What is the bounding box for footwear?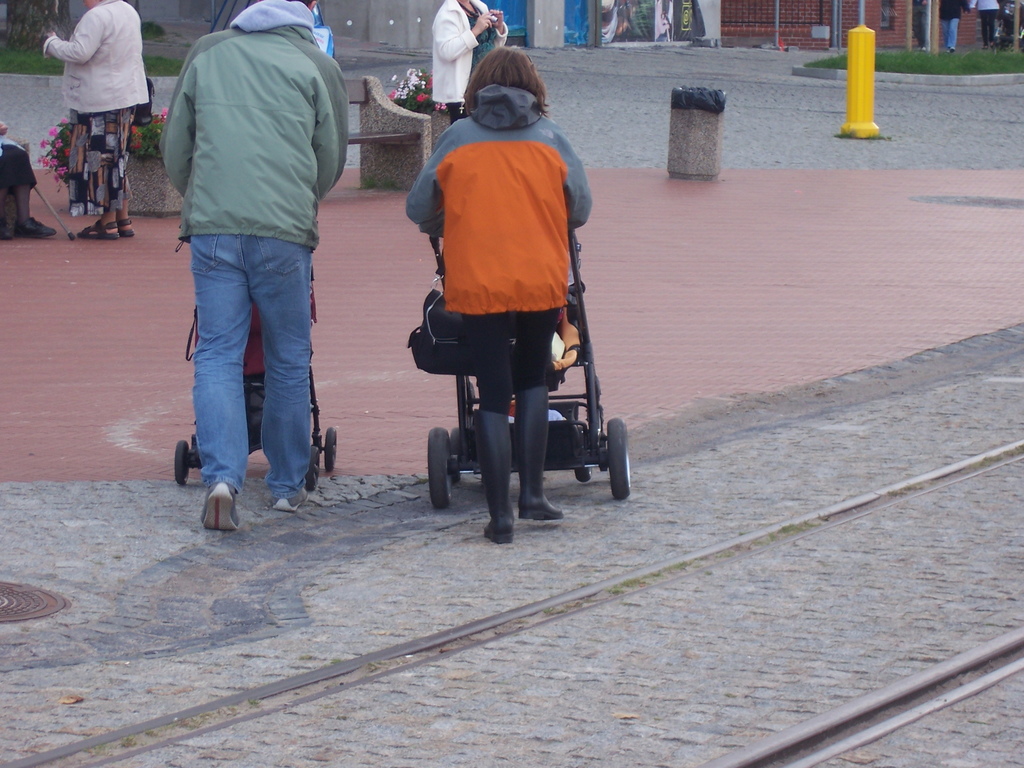
bbox=[17, 214, 57, 237].
